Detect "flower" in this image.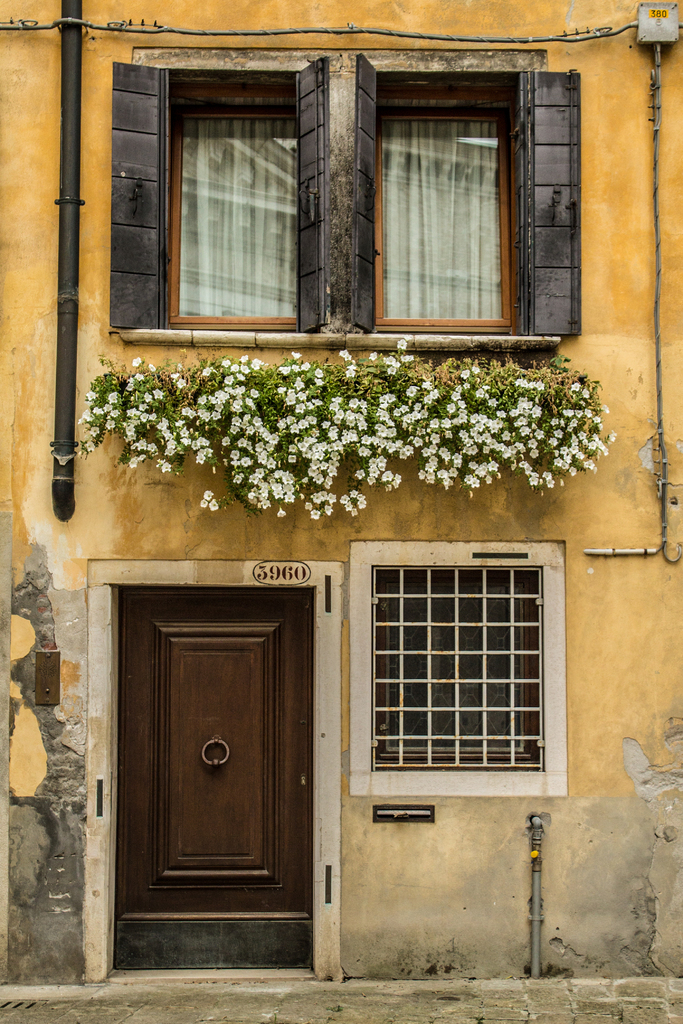
Detection: 149 363 157 372.
